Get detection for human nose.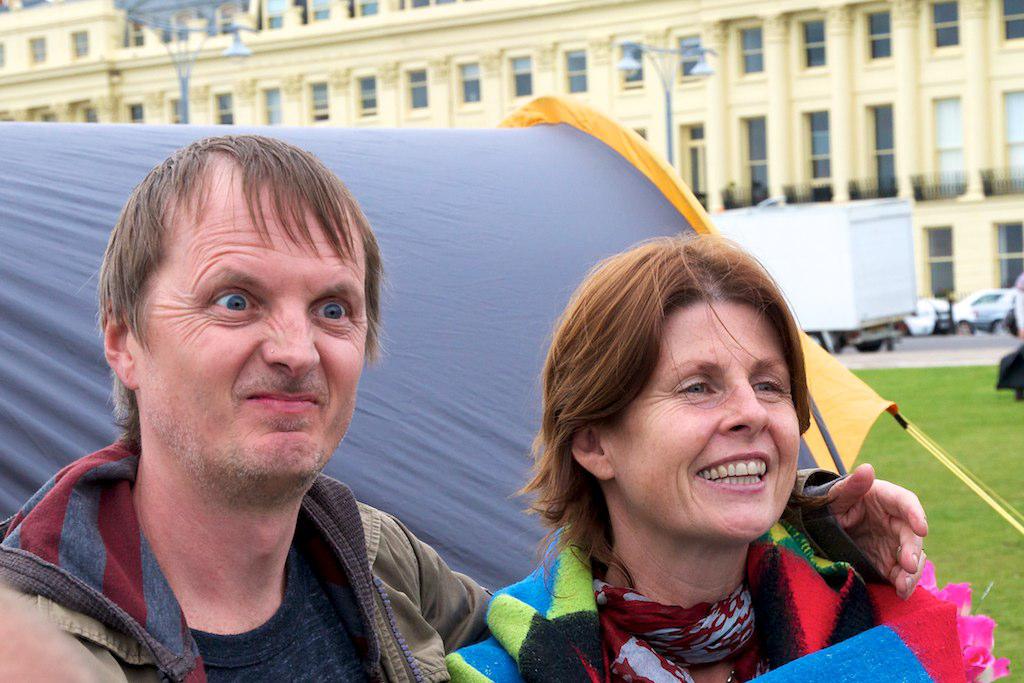
Detection: rect(253, 298, 318, 376).
